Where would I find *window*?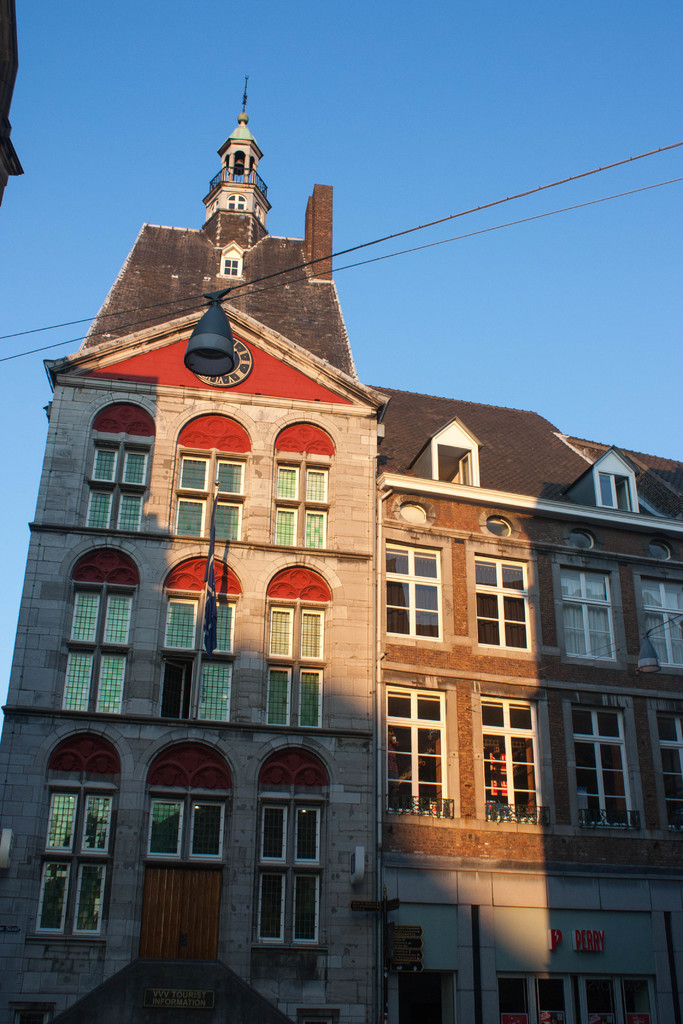
At <box>169,449,245,537</box>.
